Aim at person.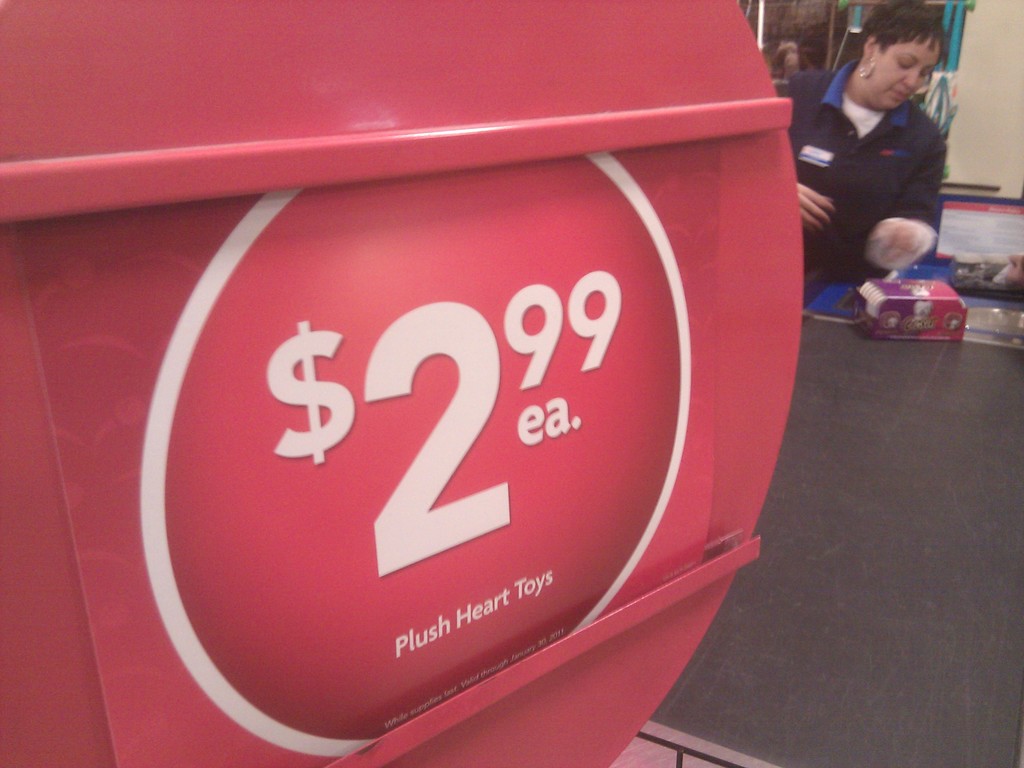
Aimed at [769, 0, 941, 291].
